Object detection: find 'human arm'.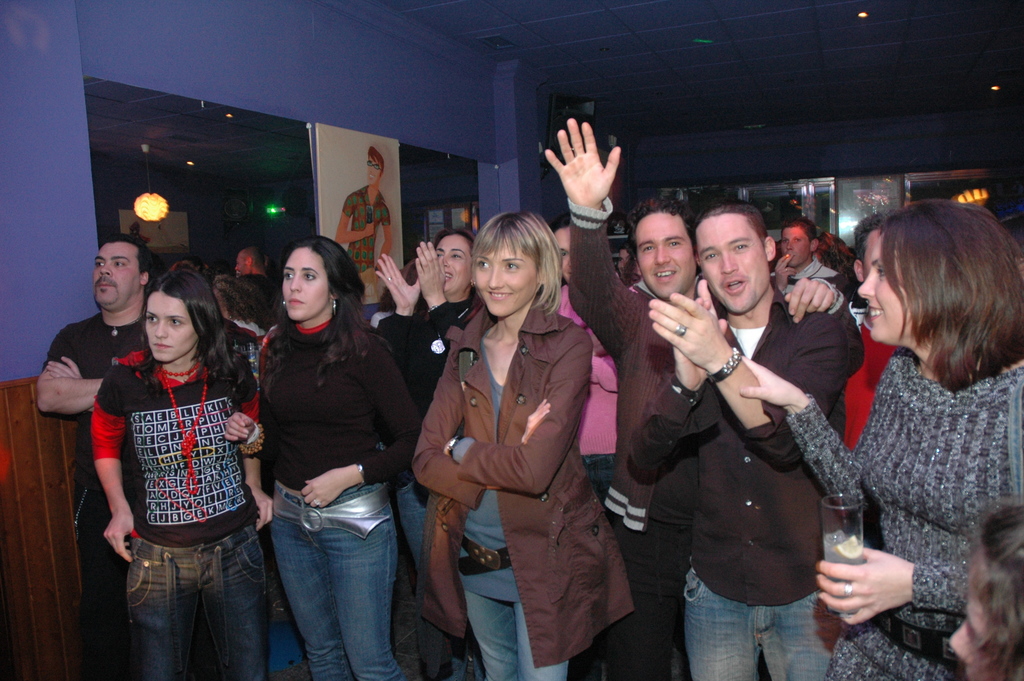
410/349/541/504.
